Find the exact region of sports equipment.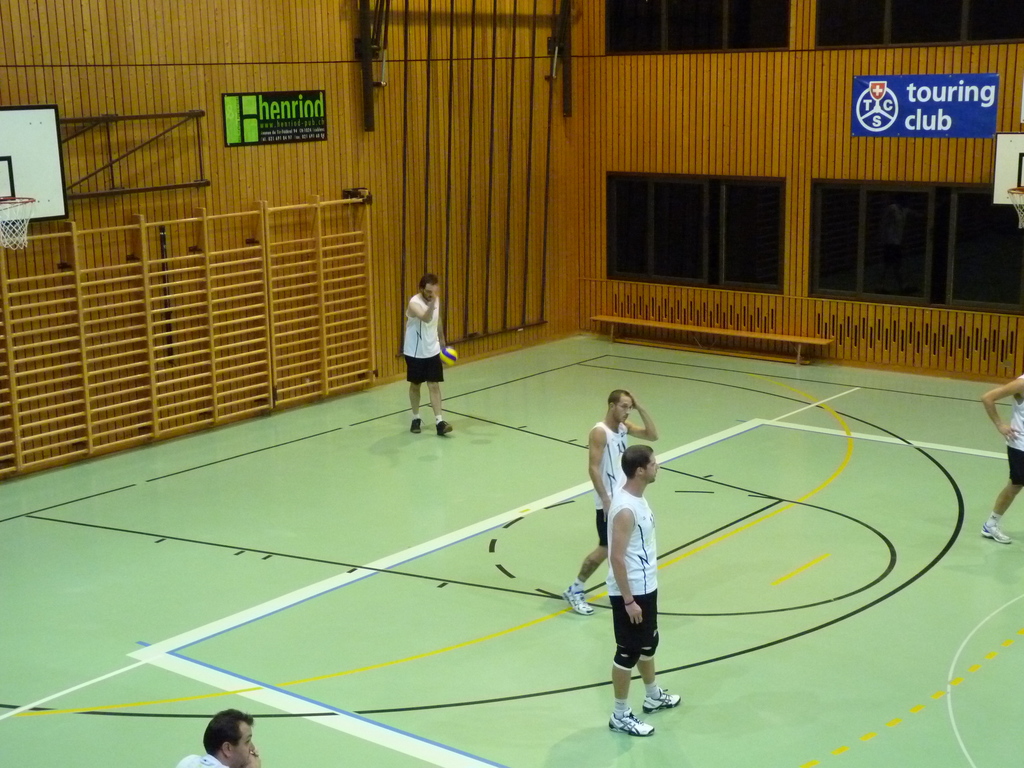
Exact region: {"left": 984, "top": 525, "right": 1014, "bottom": 545}.
